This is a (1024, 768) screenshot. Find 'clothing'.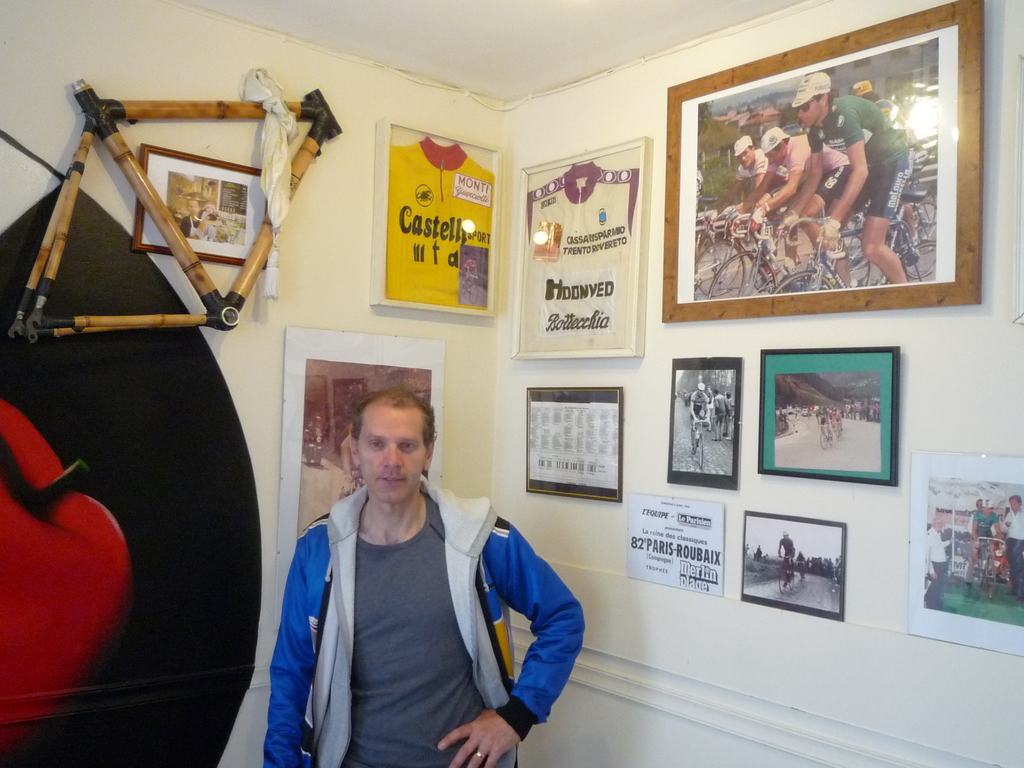
Bounding box: <region>972, 511, 995, 555</region>.
